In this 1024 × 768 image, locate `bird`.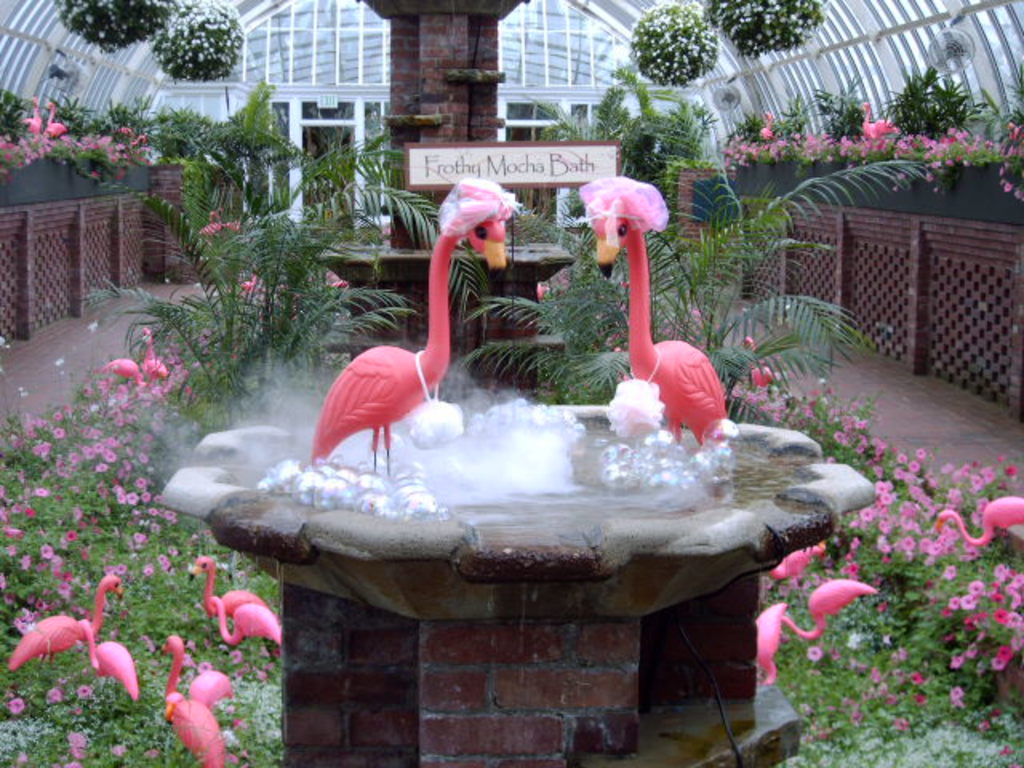
Bounding box: 98/355/147/390.
